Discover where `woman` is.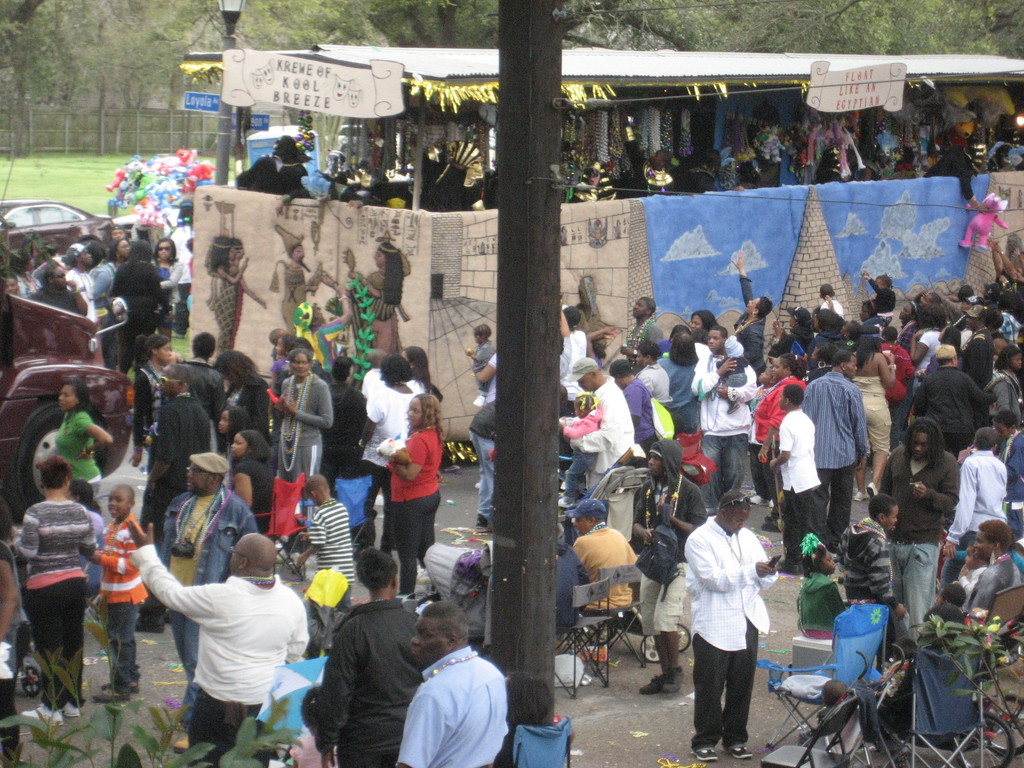
Discovered at crop(229, 429, 276, 536).
